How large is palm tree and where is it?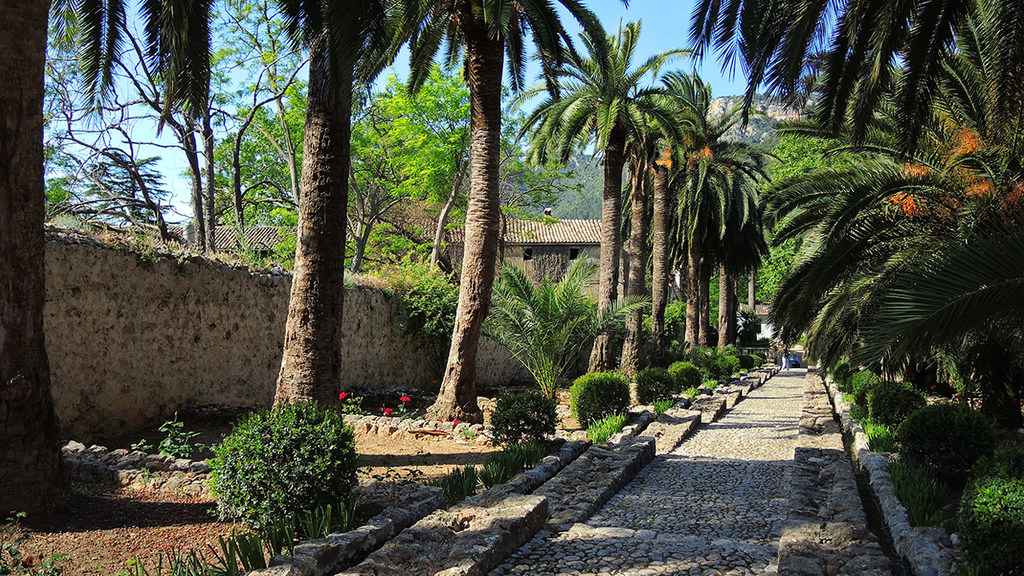
Bounding box: 684:136:772:355.
